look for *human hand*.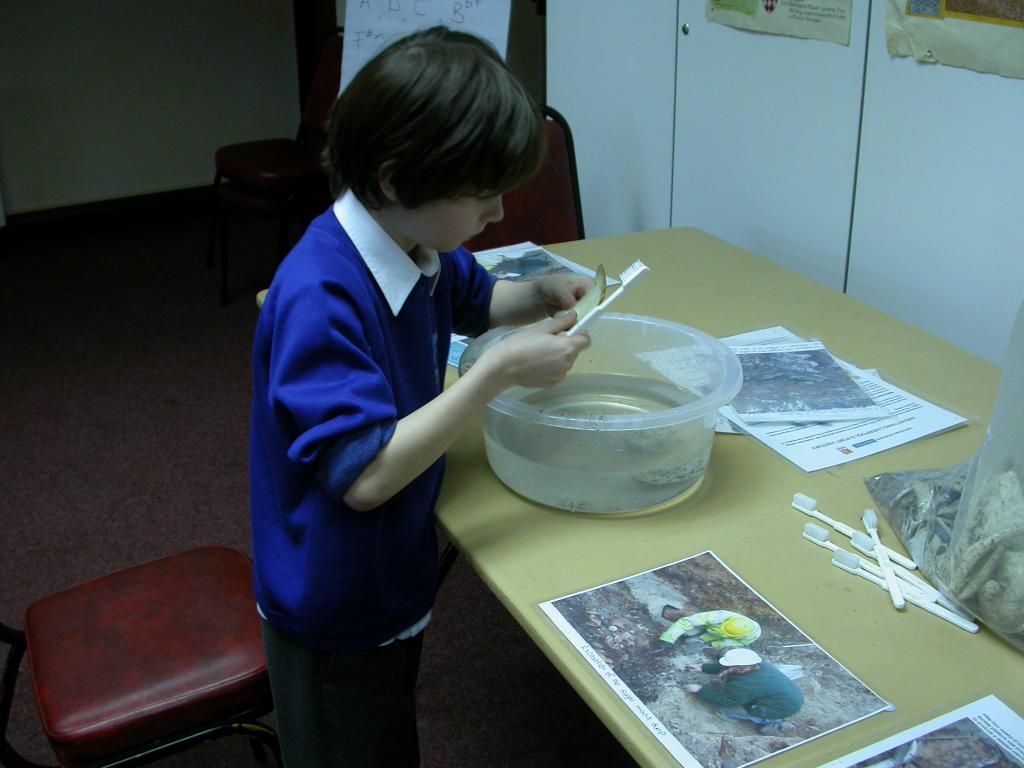
Found: box=[533, 276, 595, 314].
